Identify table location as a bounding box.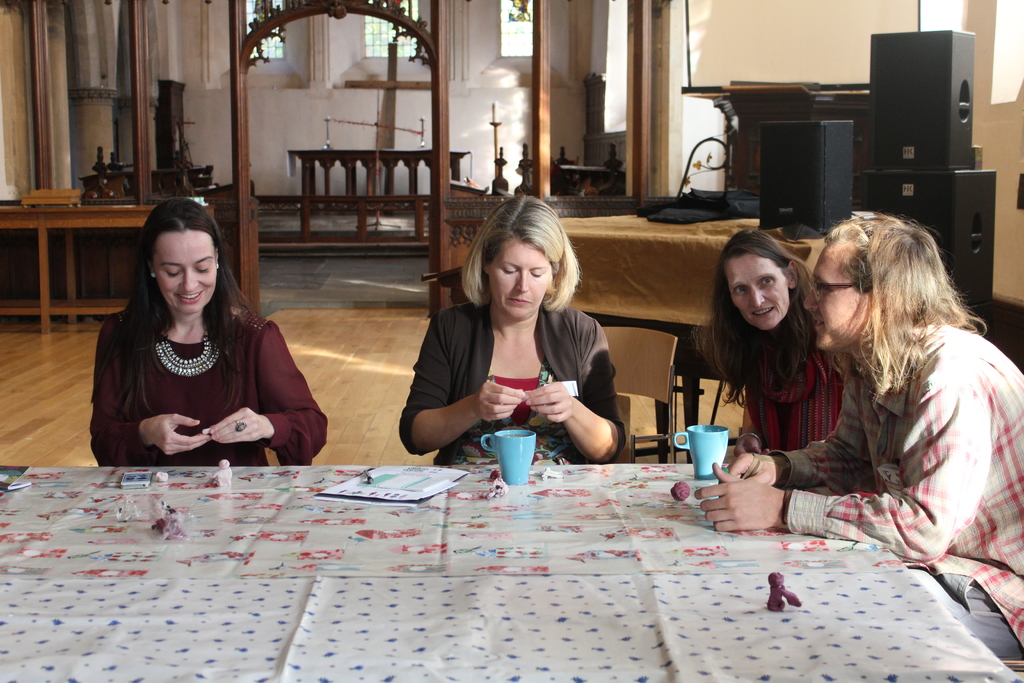
bbox(0, 457, 1023, 682).
